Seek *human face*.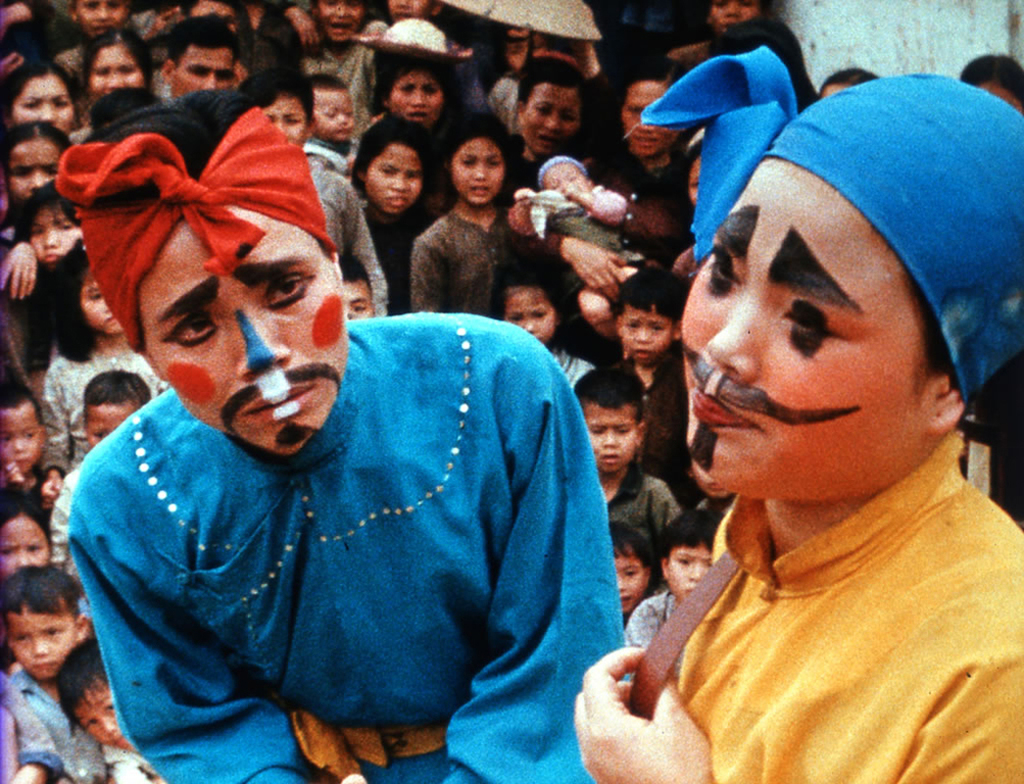
crop(821, 84, 851, 95).
